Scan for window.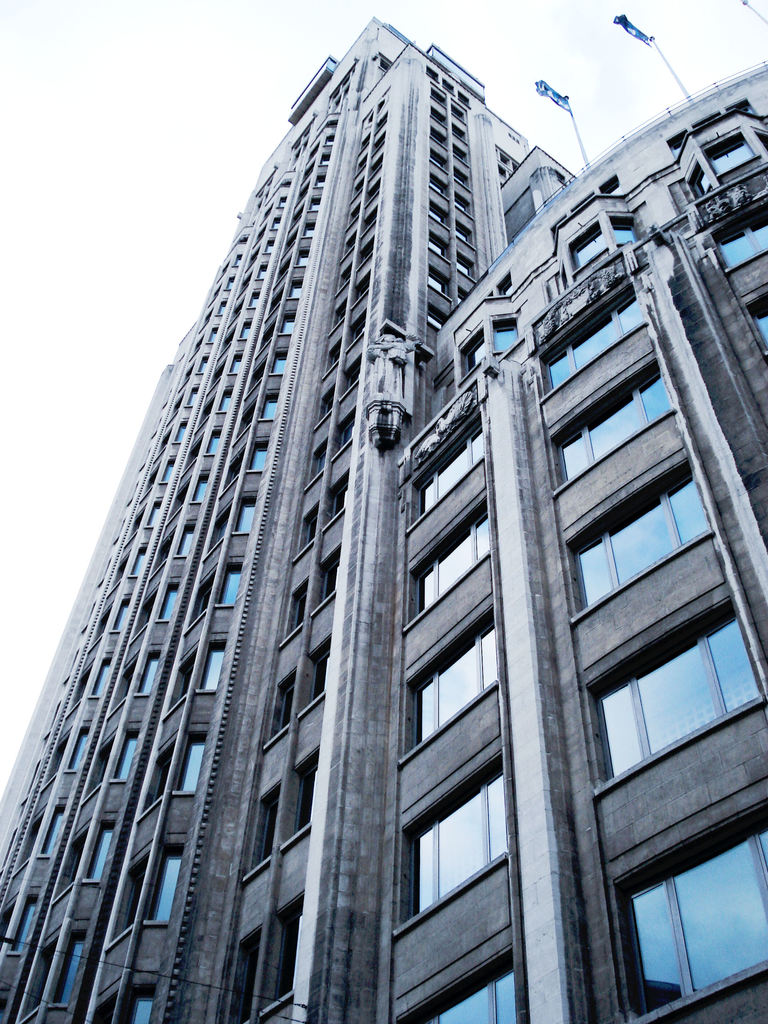
Scan result: 446:378:458:402.
